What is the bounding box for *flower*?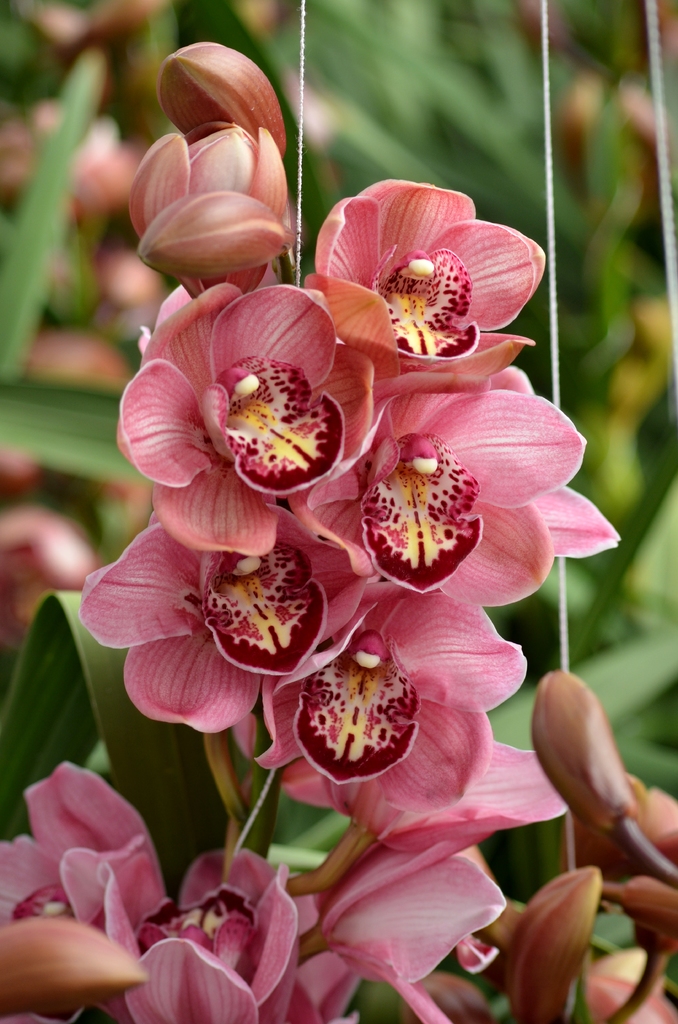
locate(159, 40, 291, 157).
